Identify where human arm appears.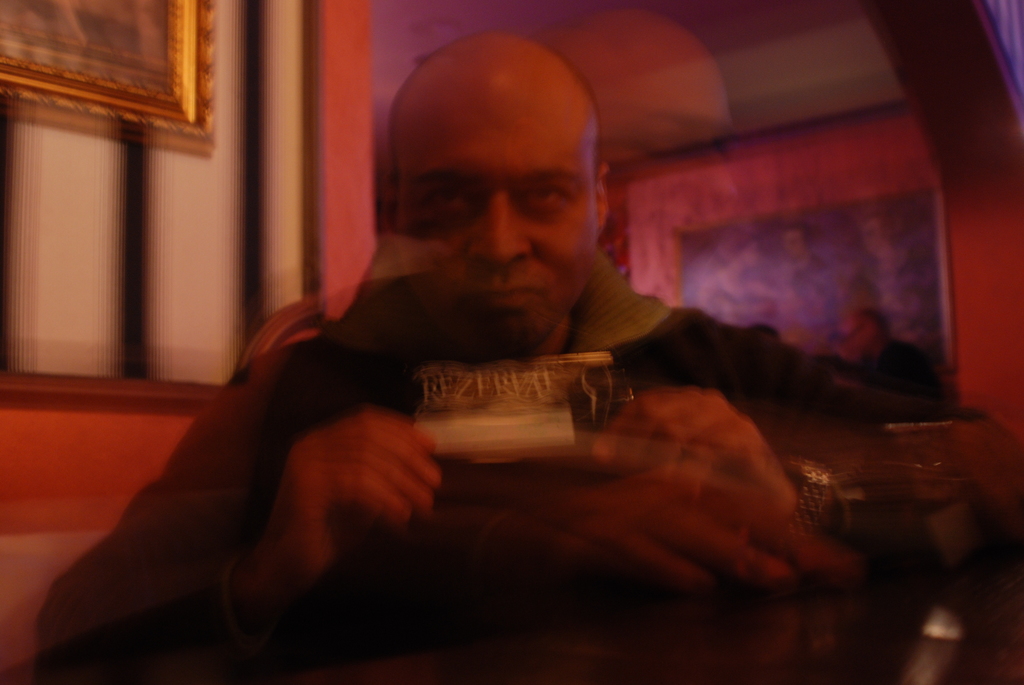
Appears at <box>582,310,1021,572</box>.
